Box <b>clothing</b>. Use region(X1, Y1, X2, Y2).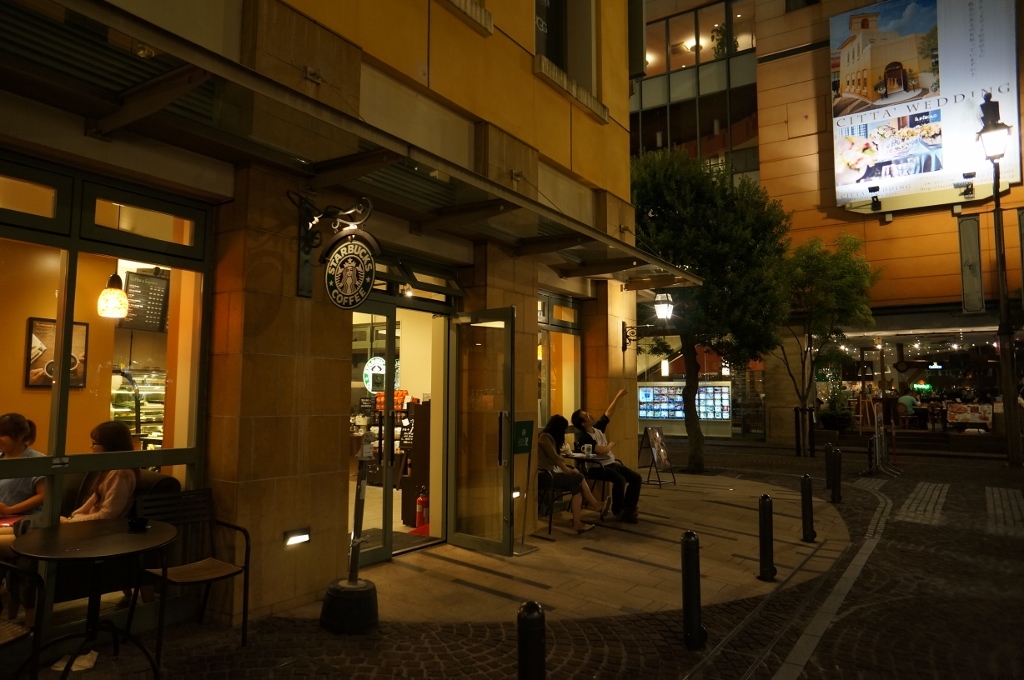
region(65, 466, 144, 526).
